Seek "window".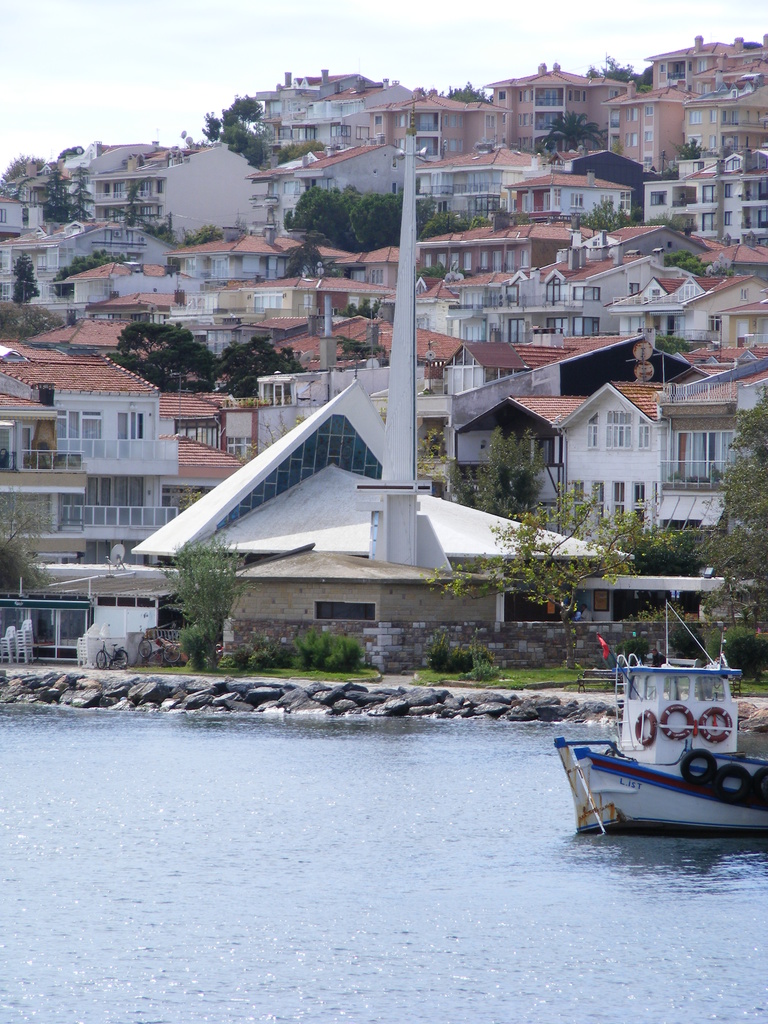
l=490, t=250, r=502, b=269.
